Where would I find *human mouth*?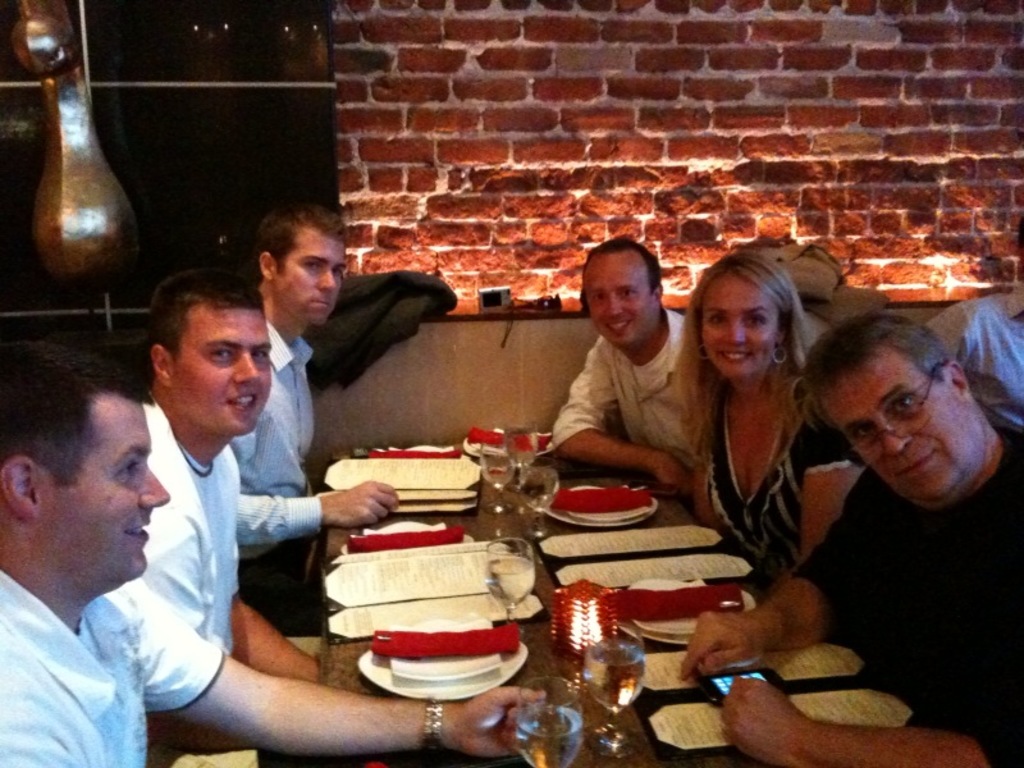
At bbox(607, 320, 632, 337).
